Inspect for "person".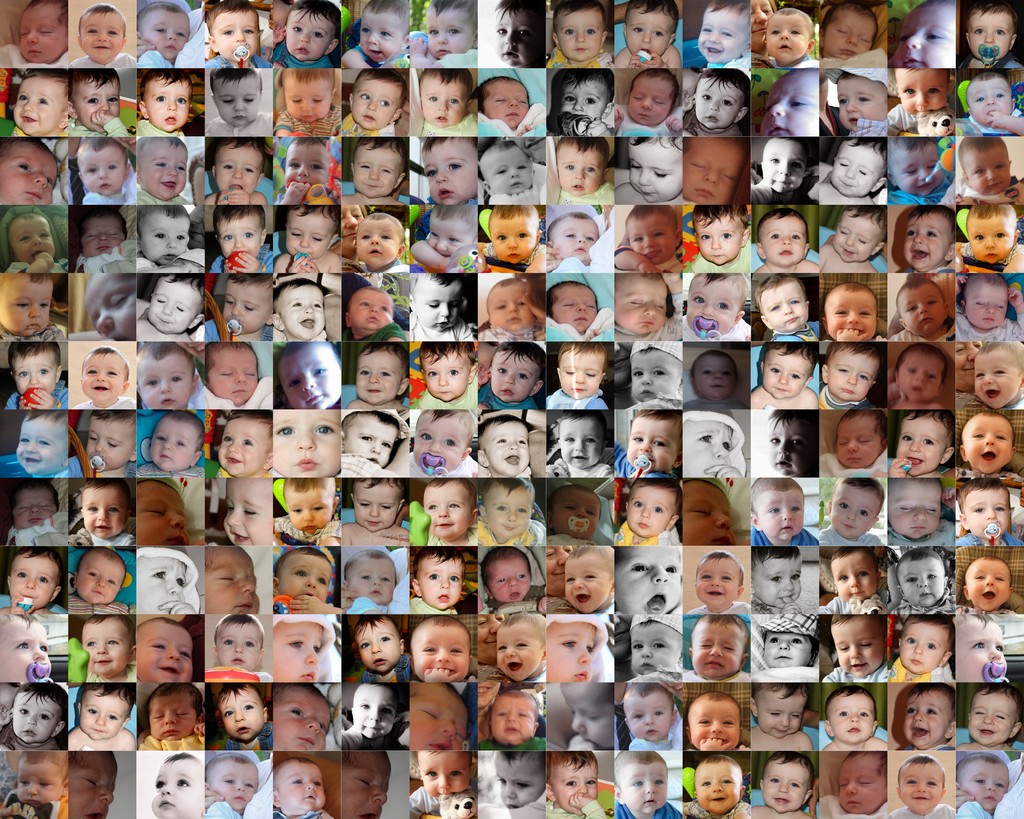
Inspection: (271, 547, 340, 614).
